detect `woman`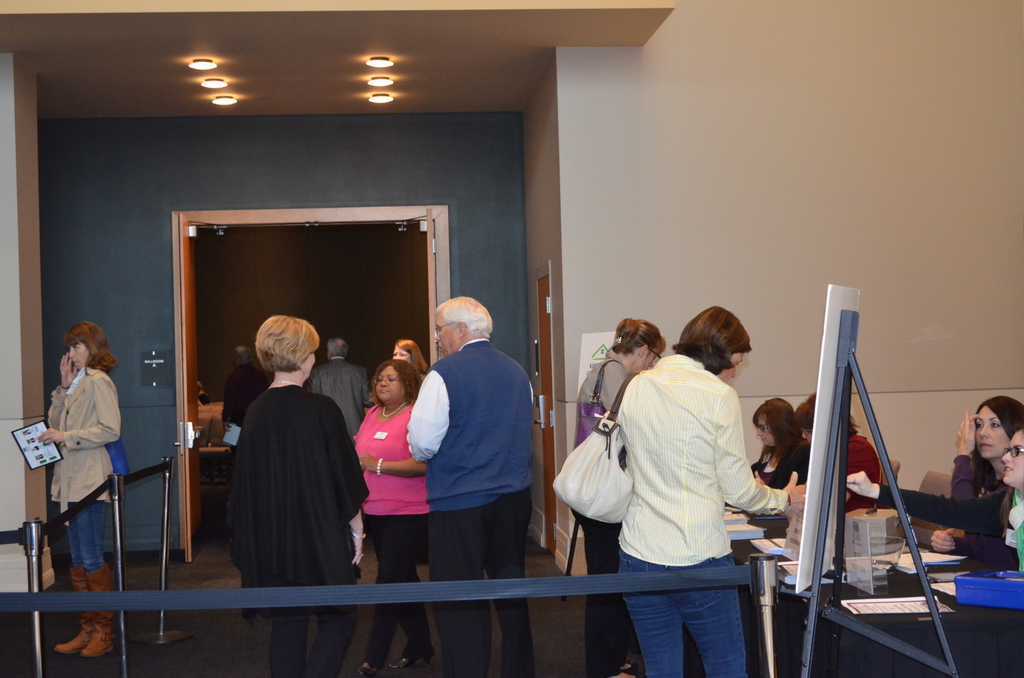
pyautogui.locateOnScreen(566, 319, 674, 677)
